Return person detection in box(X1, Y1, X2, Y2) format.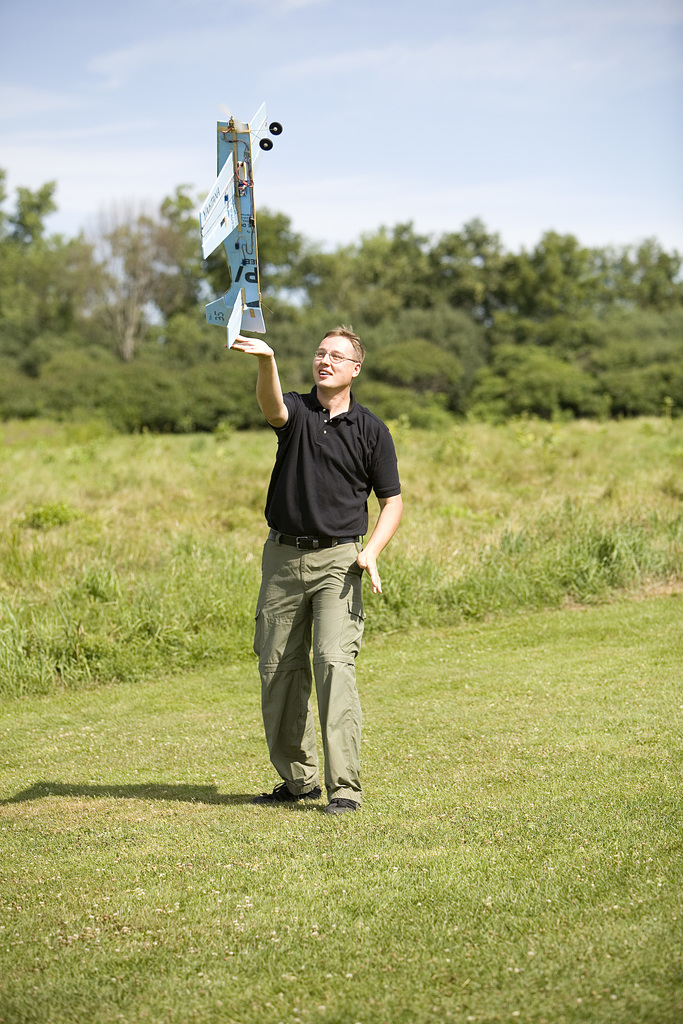
box(238, 330, 407, 812).
